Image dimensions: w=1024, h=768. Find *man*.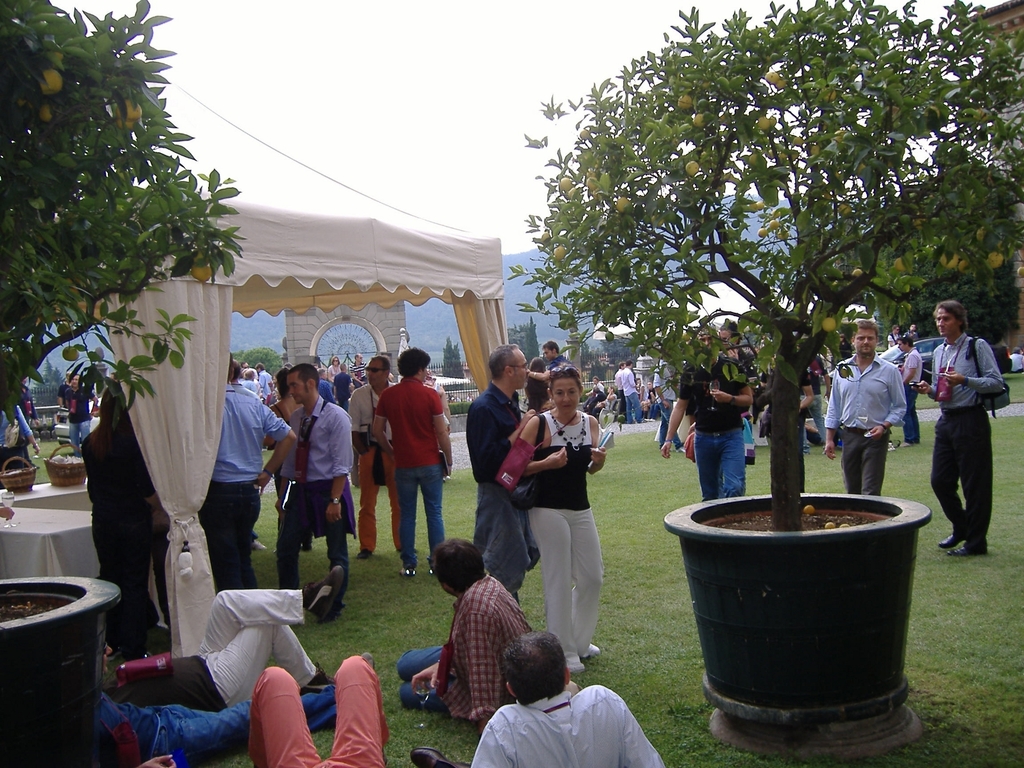
[61,375,104,452].
